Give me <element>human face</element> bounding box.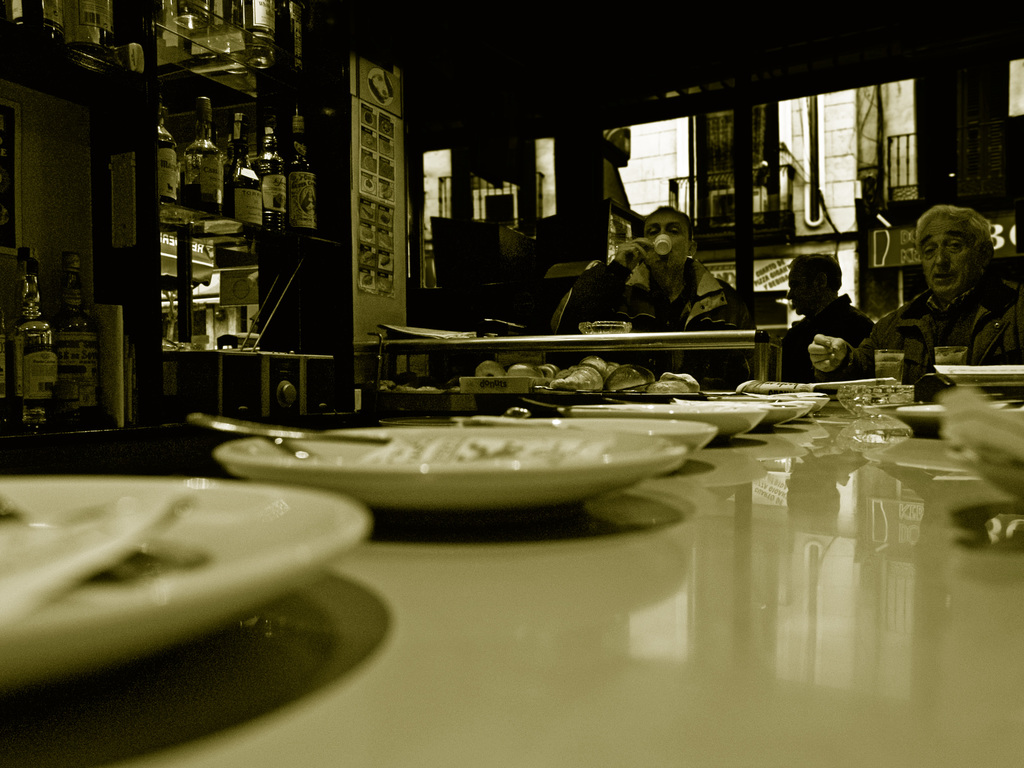
(x1=914, y1=218, x2=978, y2=299).
